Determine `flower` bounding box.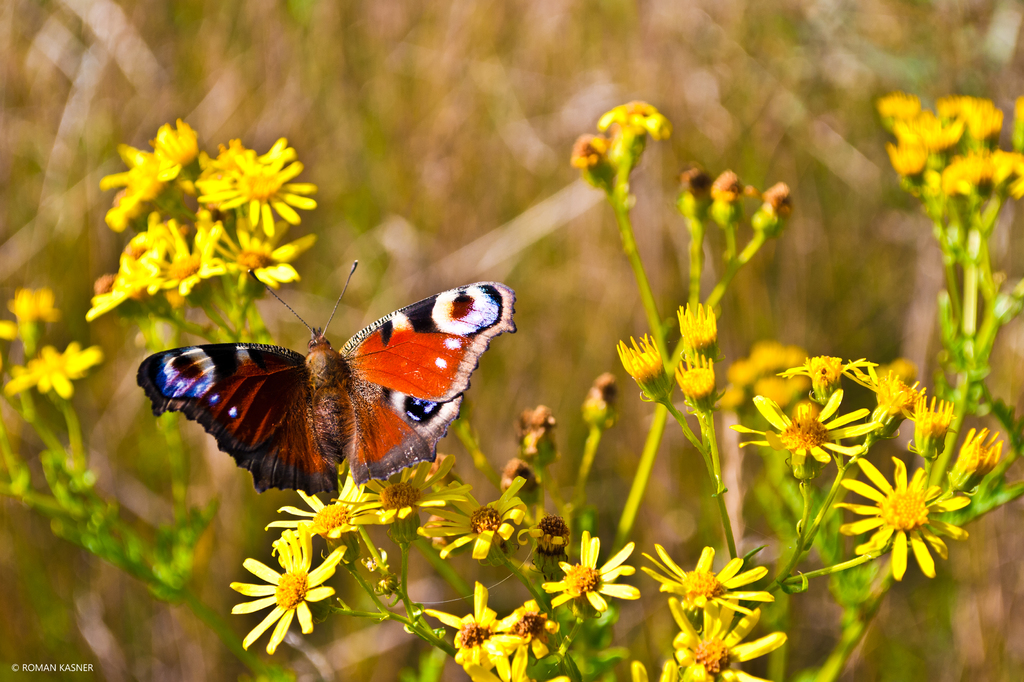
Determined: {"x1": 415, "y1": 473, "x2": 536, "y2": 559}.
